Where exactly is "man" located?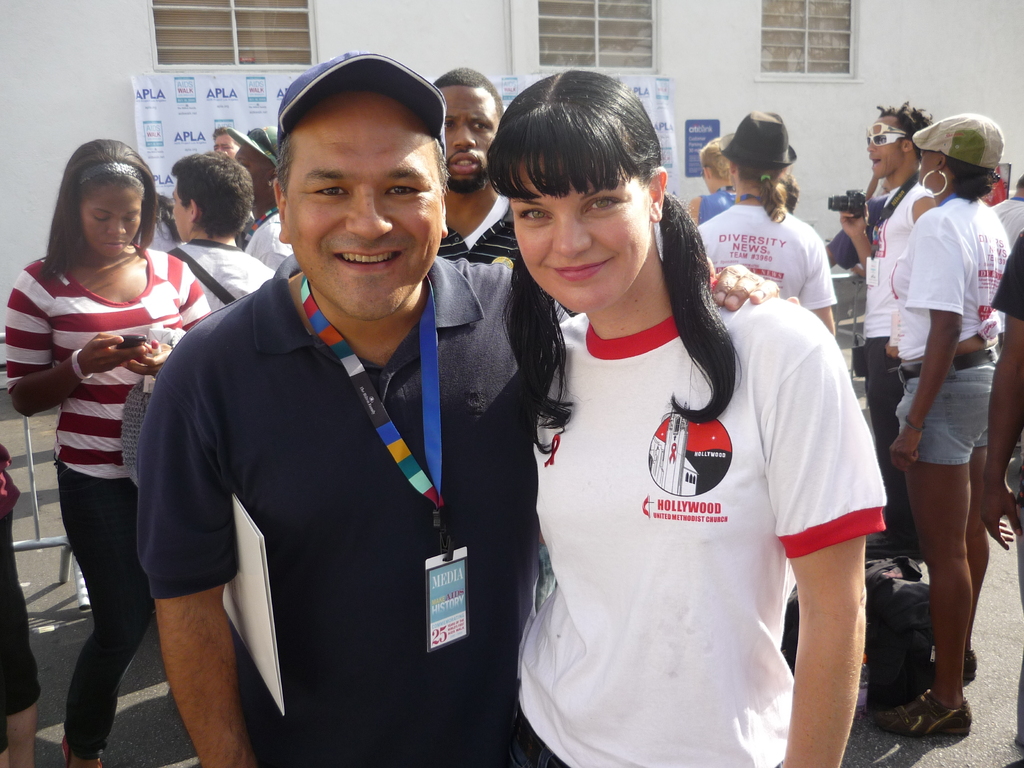
Its bounding box is bbox=(134, 49, 799, 767).
